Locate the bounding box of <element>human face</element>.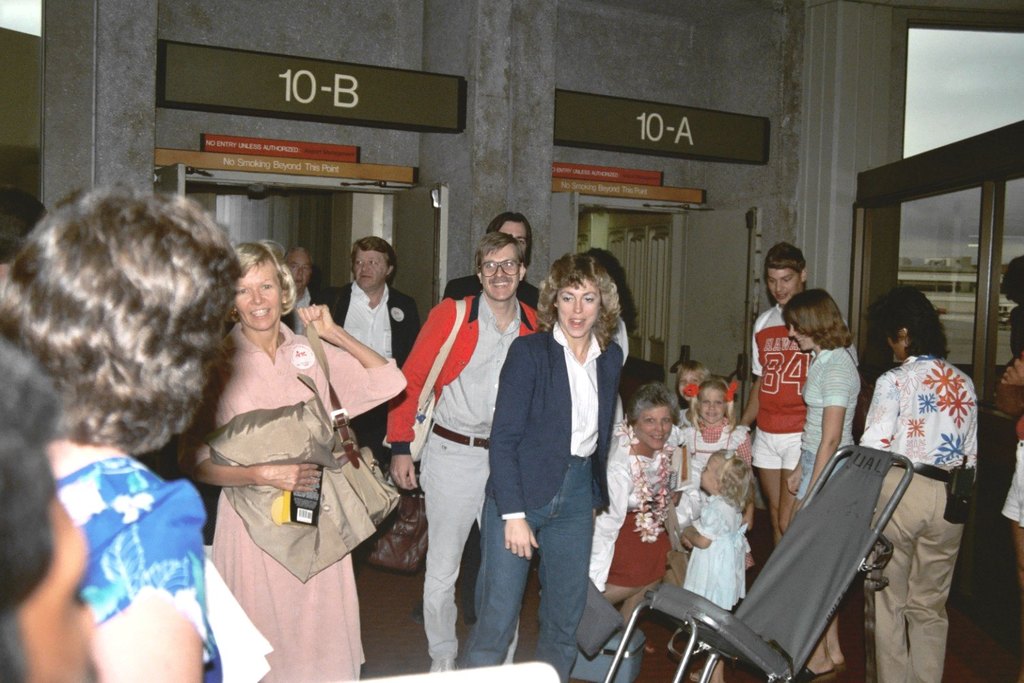
Bounding box: l=356, t=247, r=386, b=290.
